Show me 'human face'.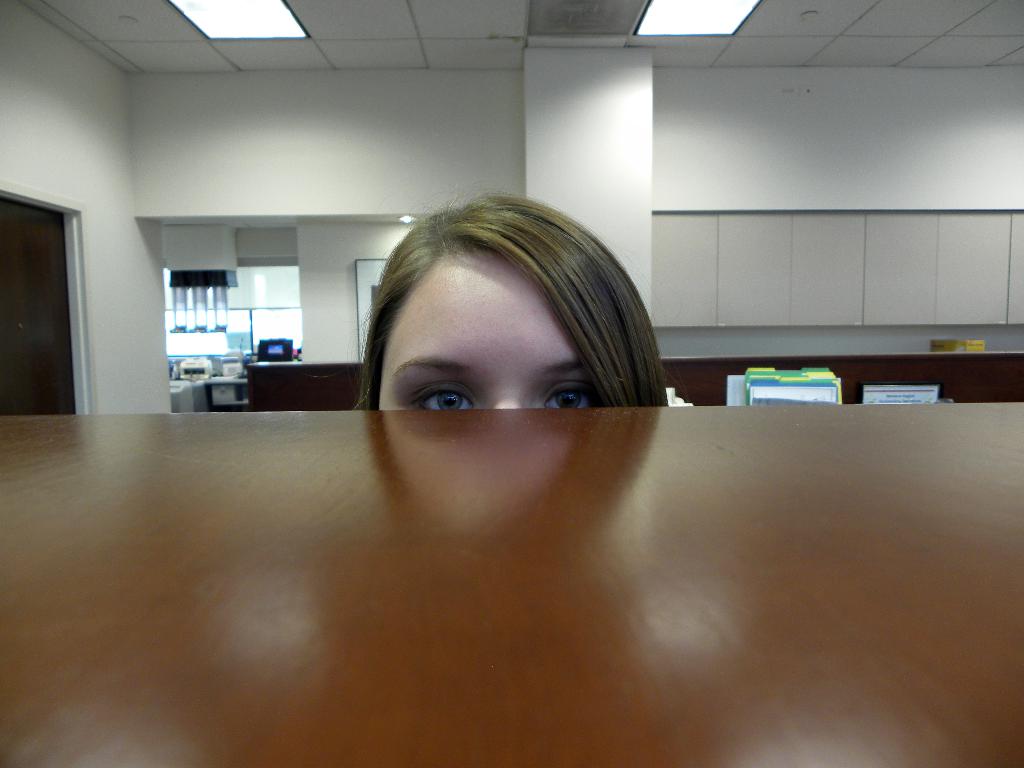
'human face' is here: <region>376, 246, 599, 410</region>.
